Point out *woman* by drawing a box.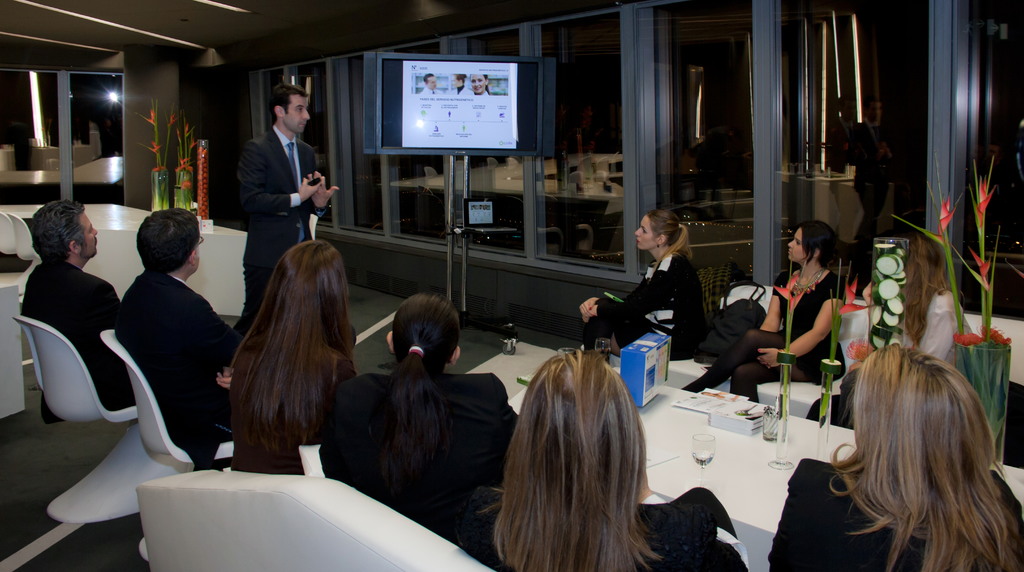
left=575, top=205, right=719, bottom=346.
